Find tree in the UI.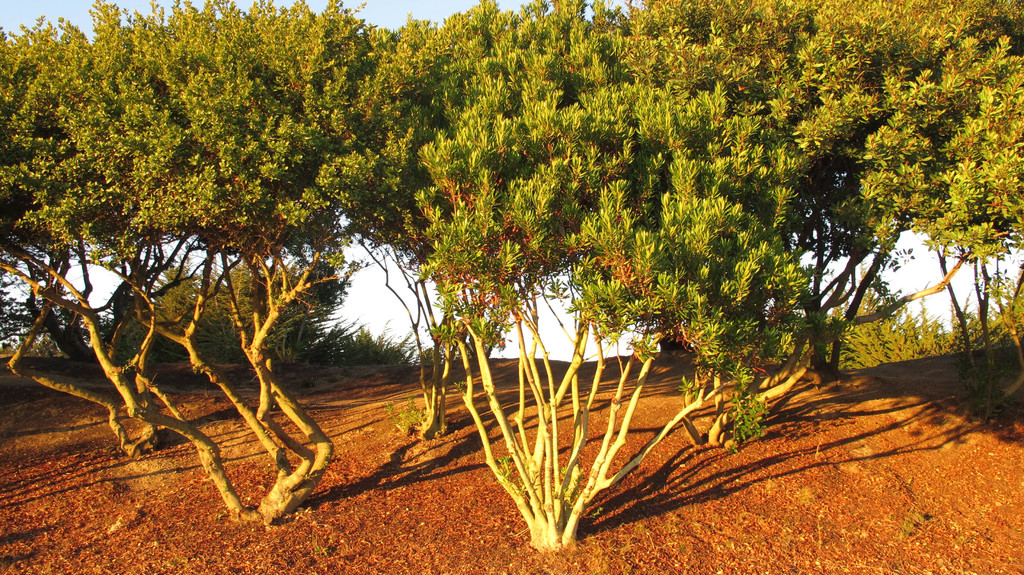
UI element at crop(761, 0, 1022, 382).
